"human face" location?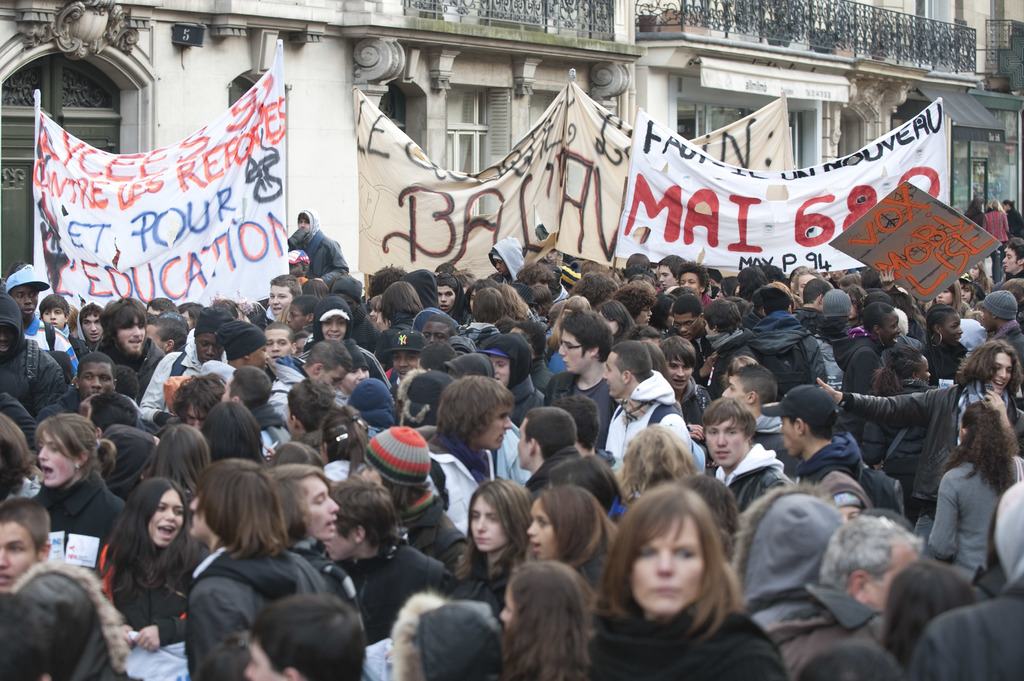
BBox(658, 264, 679, 287)
